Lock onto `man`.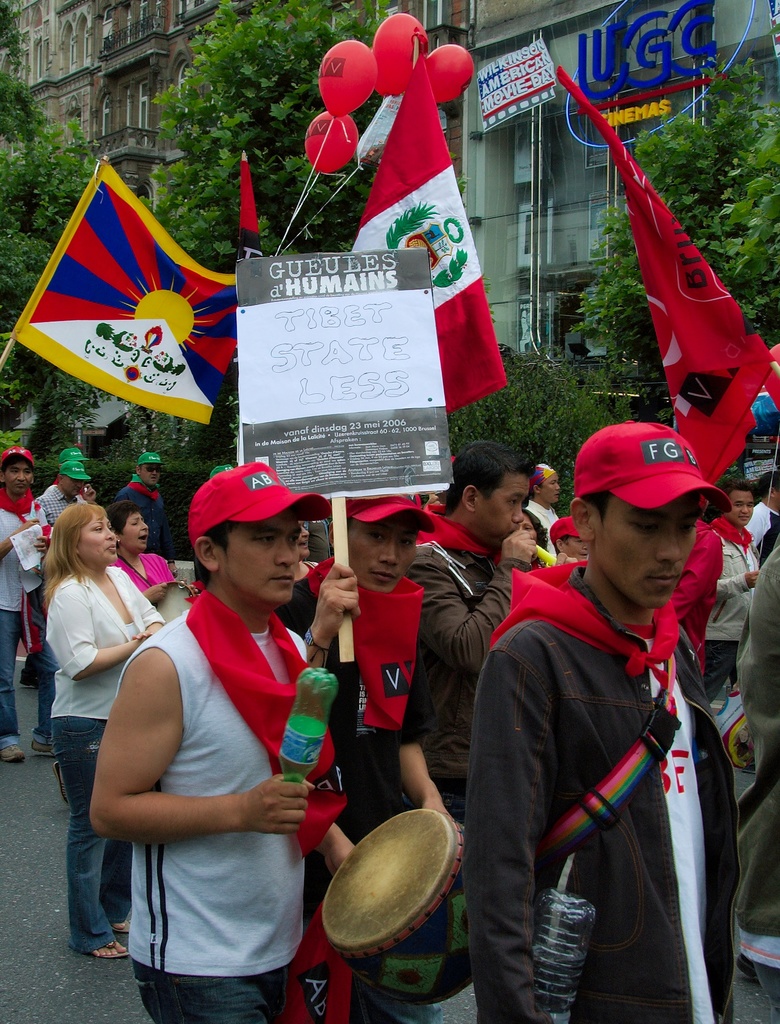
Locked: [left=458, top=417, right=750, bottom=1023].
